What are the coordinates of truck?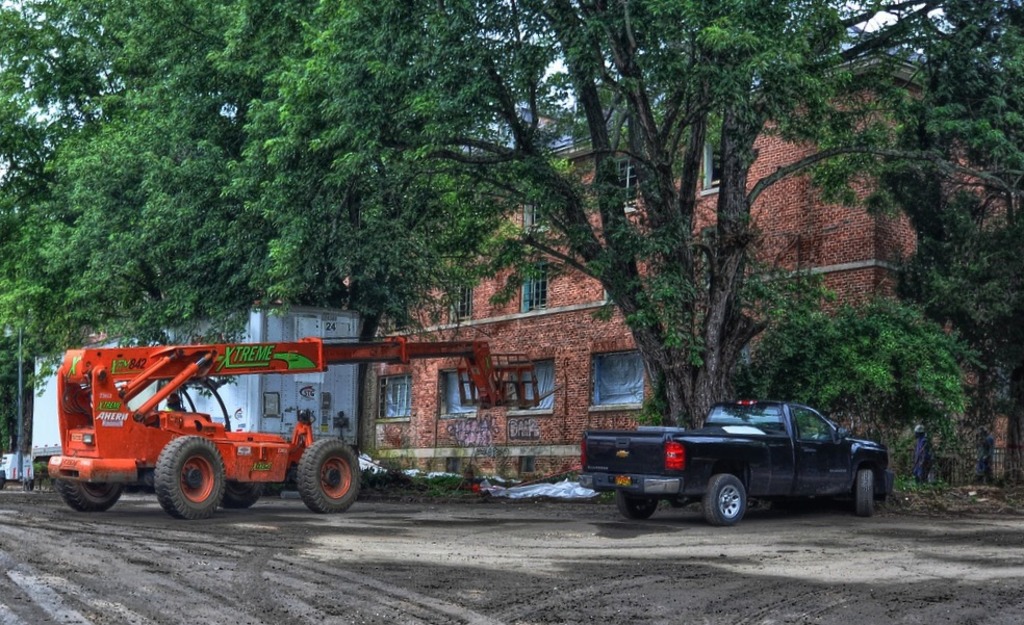
pyautogui.locateOnScreen(574, 403, 881, 533).
